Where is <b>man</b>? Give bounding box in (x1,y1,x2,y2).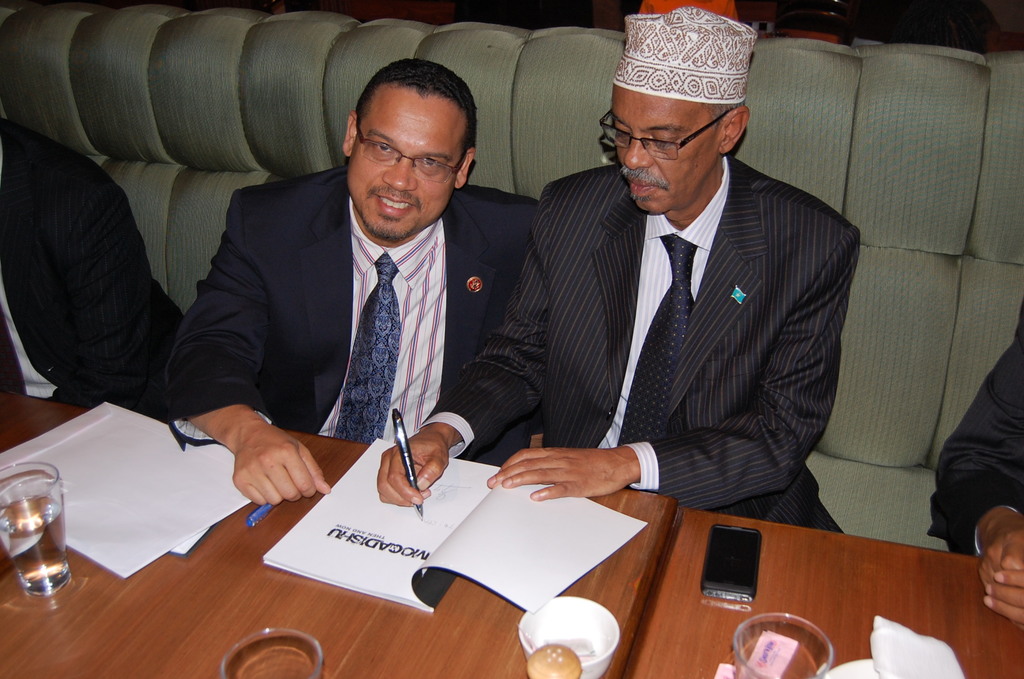
(377,6,847,534).
